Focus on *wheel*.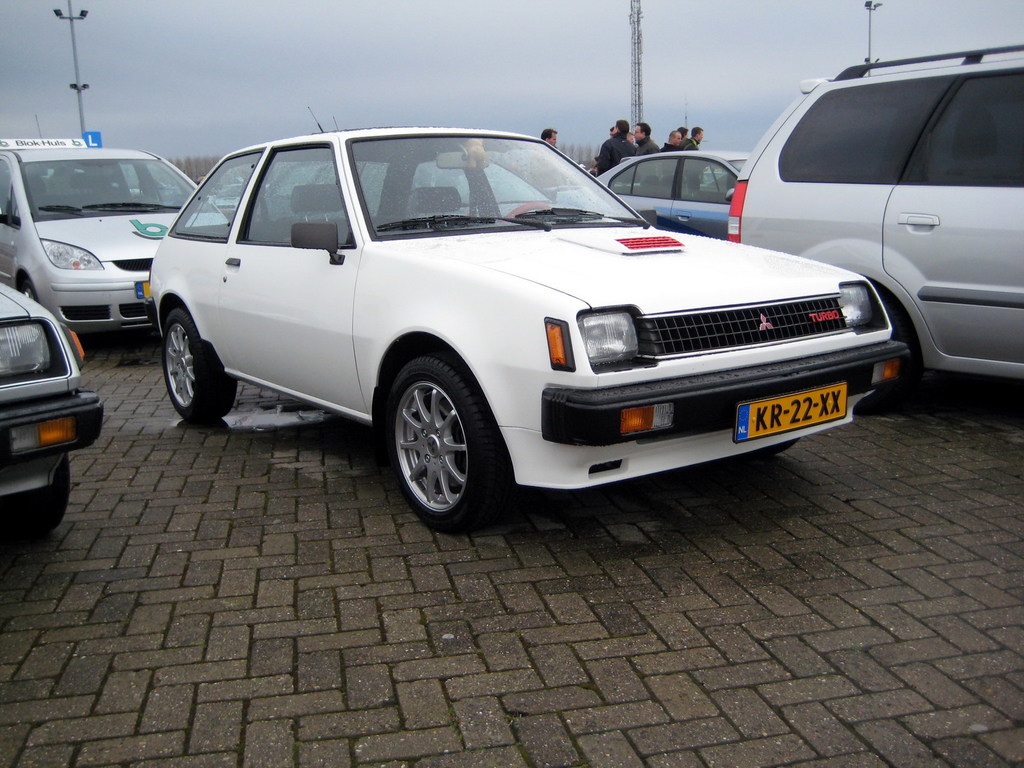
Focused at 0, 460, 71, 533.
